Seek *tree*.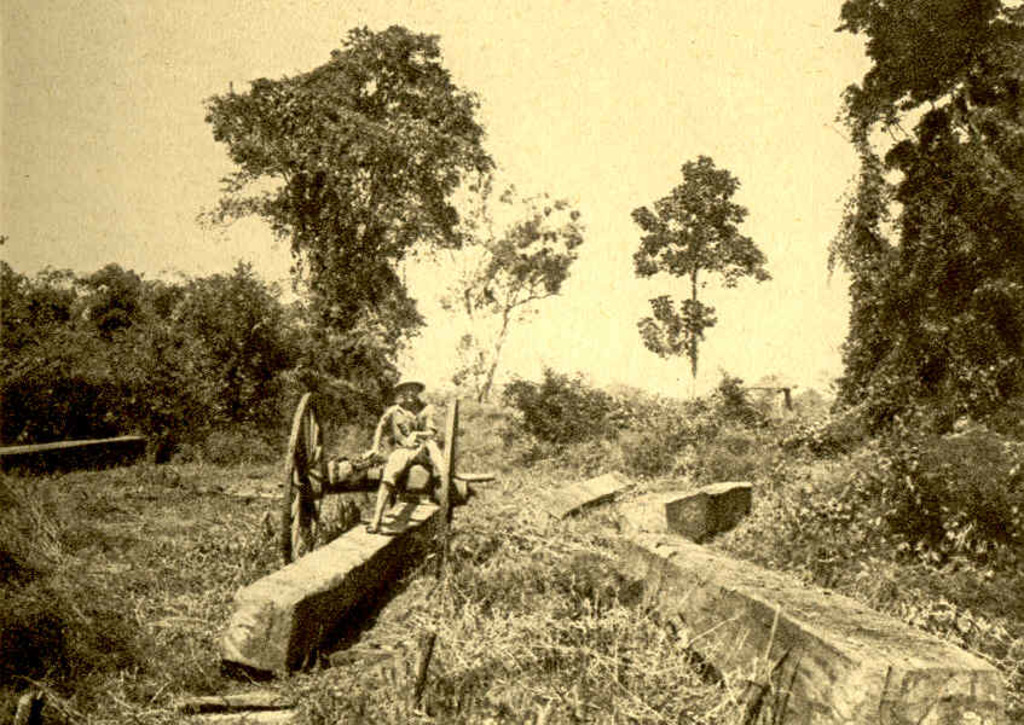
<box>178,265,299,413</box>.
